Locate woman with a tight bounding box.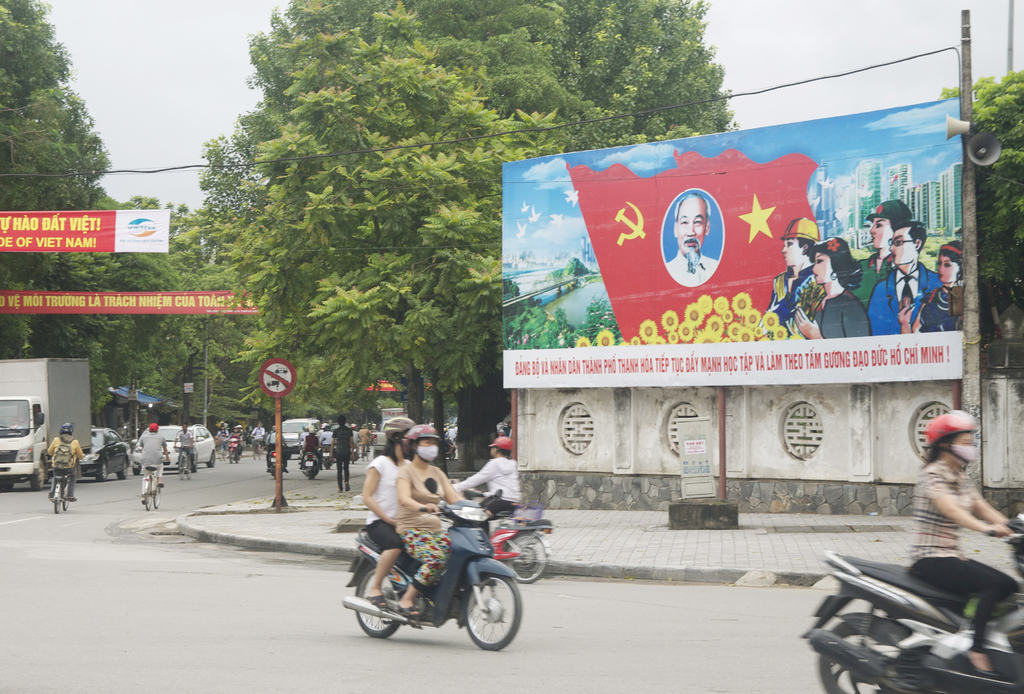
908,409,1015,679.
